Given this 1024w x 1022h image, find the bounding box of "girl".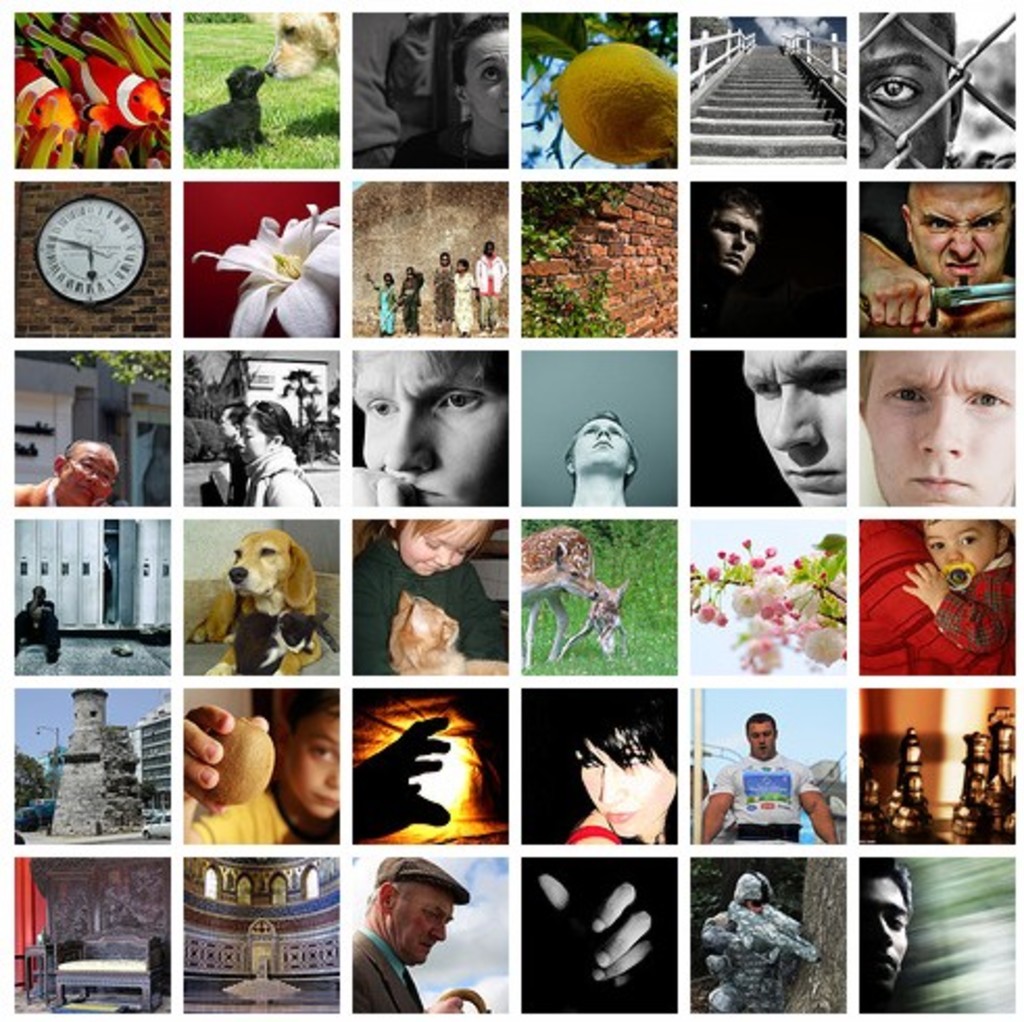
<bbox>355, 515, 511, 672</bbox>.
